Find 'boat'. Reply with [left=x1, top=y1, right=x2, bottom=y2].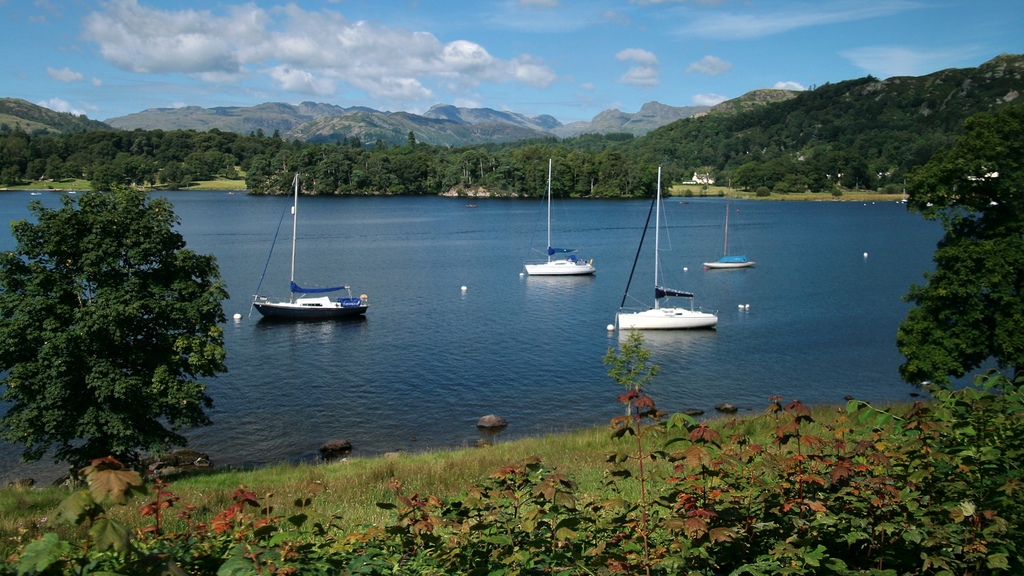
[left=234, top=190, right=367, bottom=329].
